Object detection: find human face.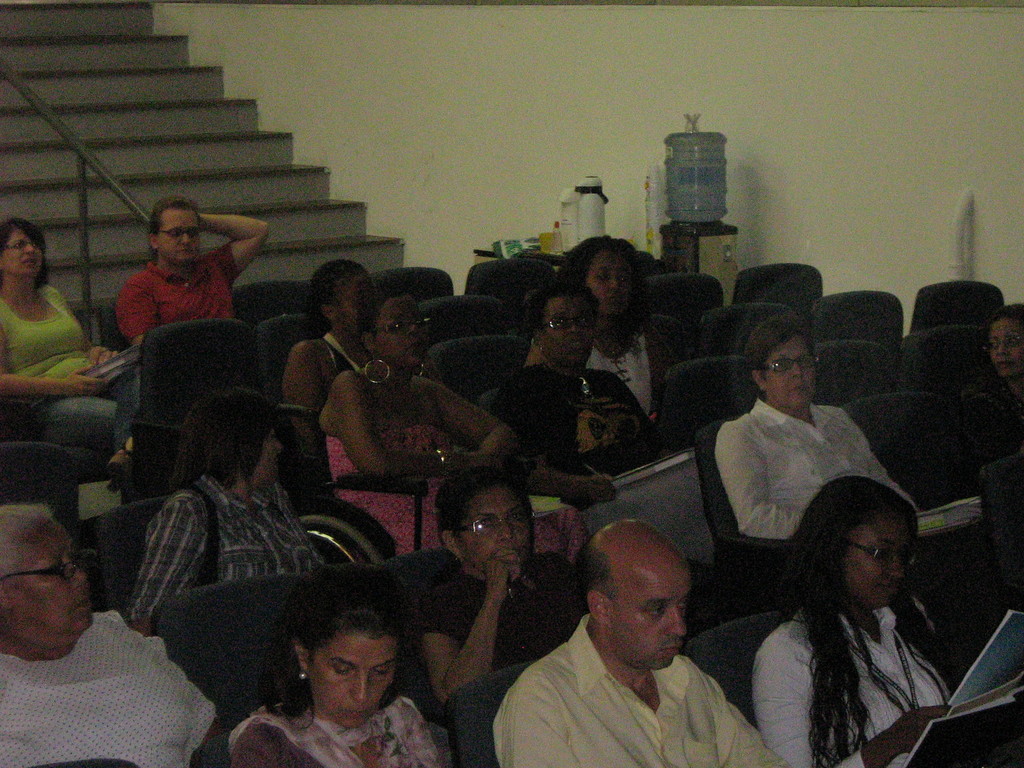
[left=603, top=561, right=687, bottom=669].
